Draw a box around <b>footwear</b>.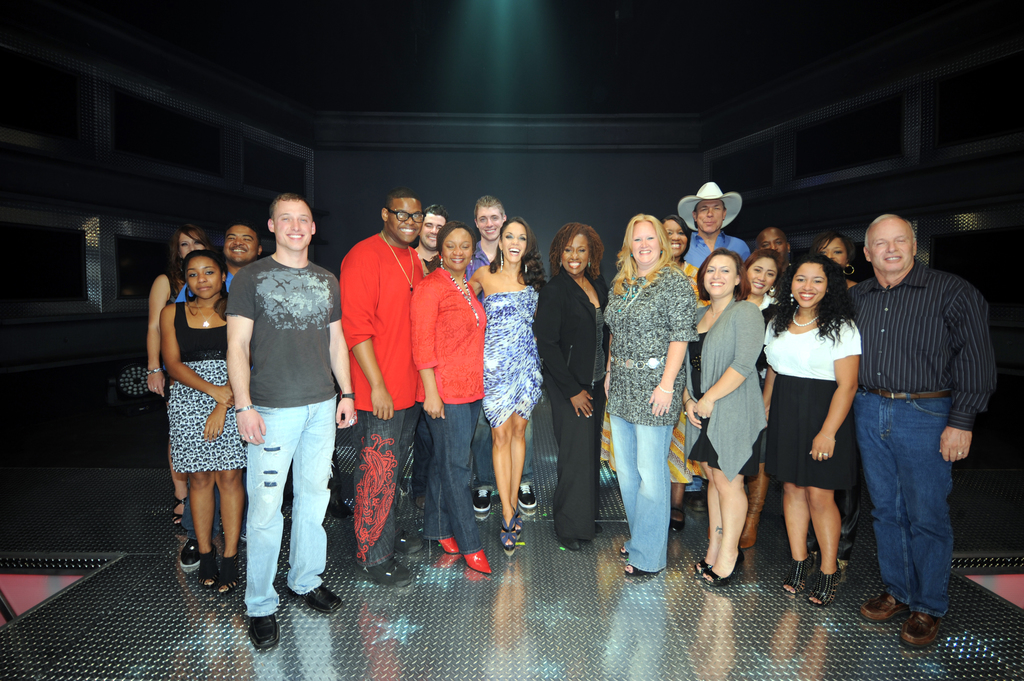
(219,552,236,593).
